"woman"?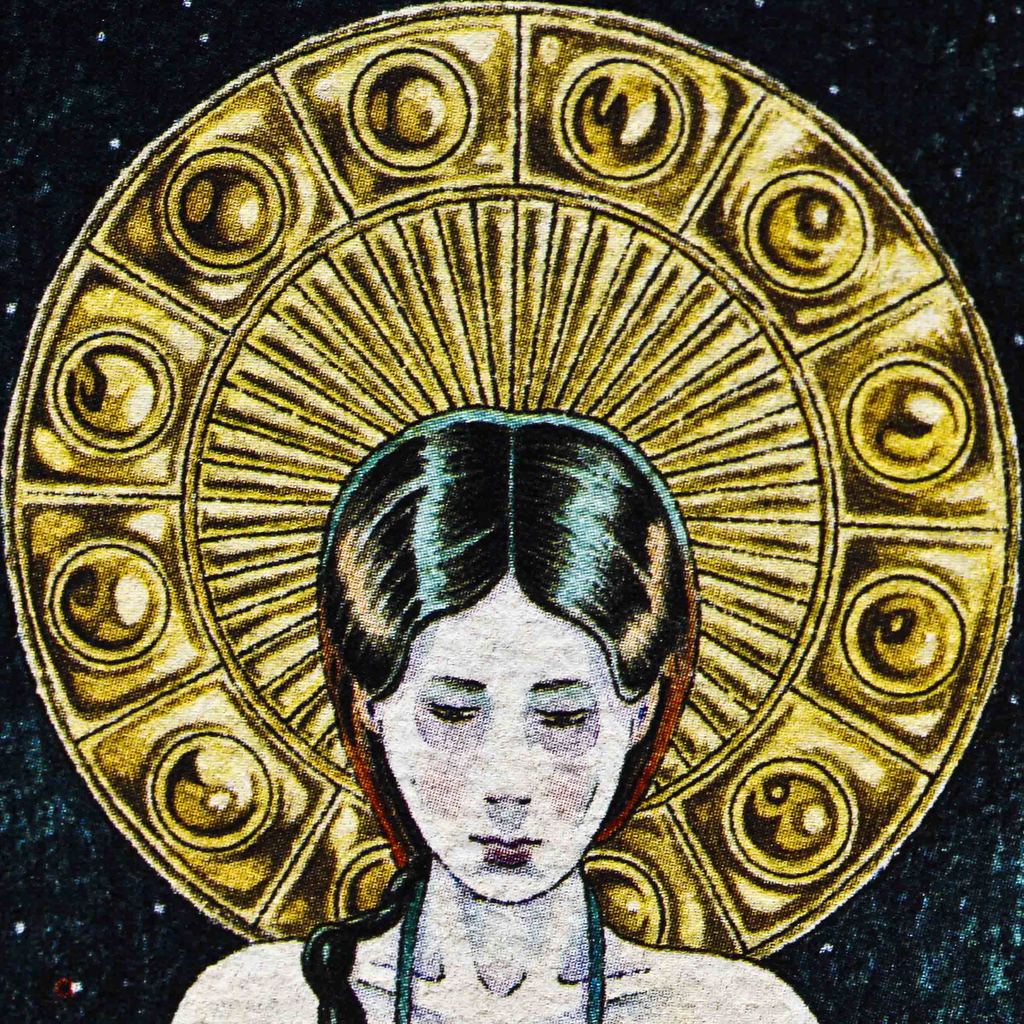
box=[163, 410, 816, 1023]
